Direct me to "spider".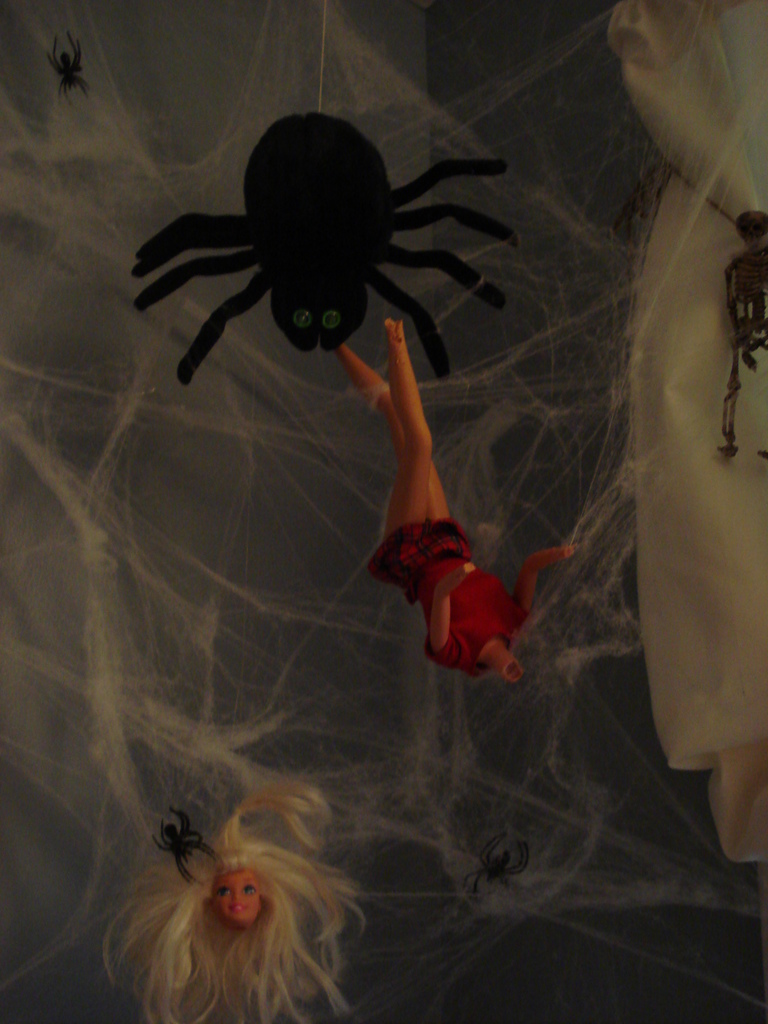
Direction: 45, 30, 95, 106.
